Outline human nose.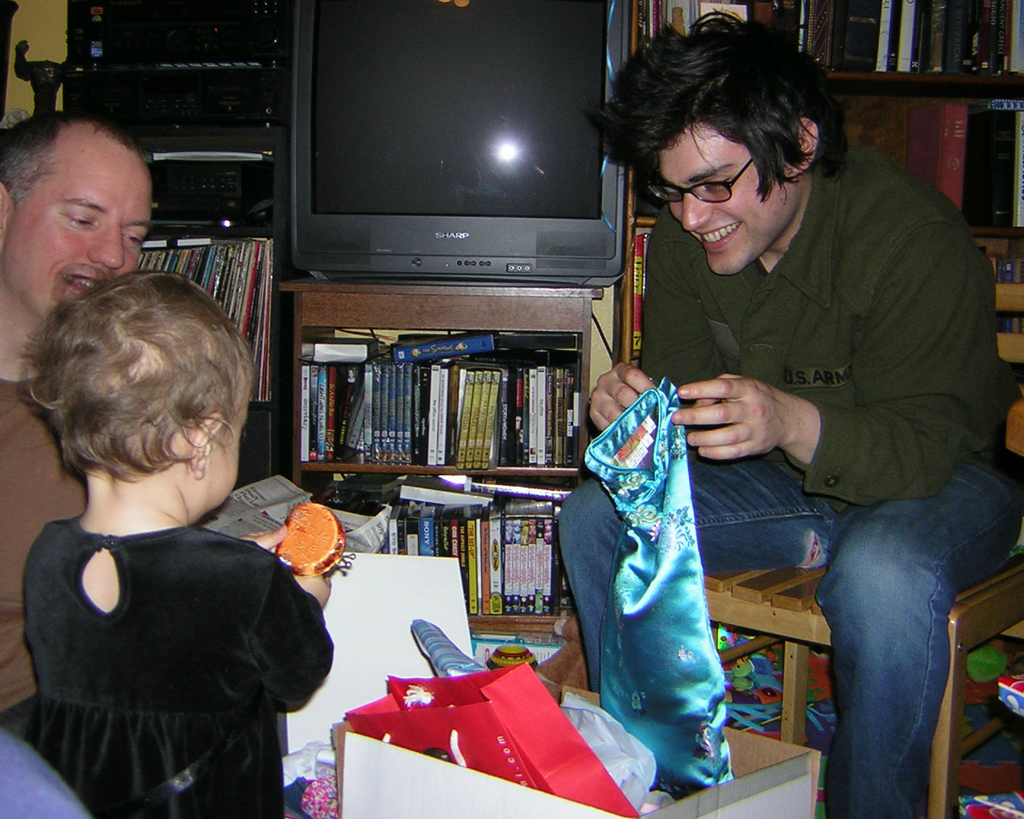
Outline: rect(679, 191, 709, 229).
